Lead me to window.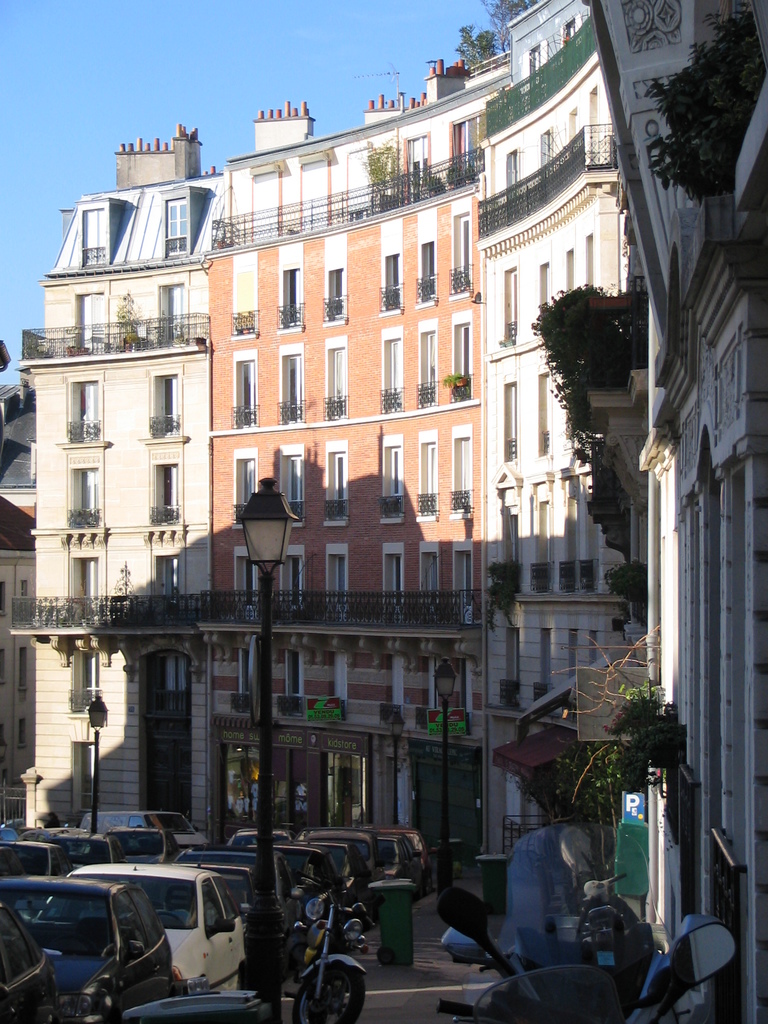
Lead to BBox(385, 340, 397, 409).
